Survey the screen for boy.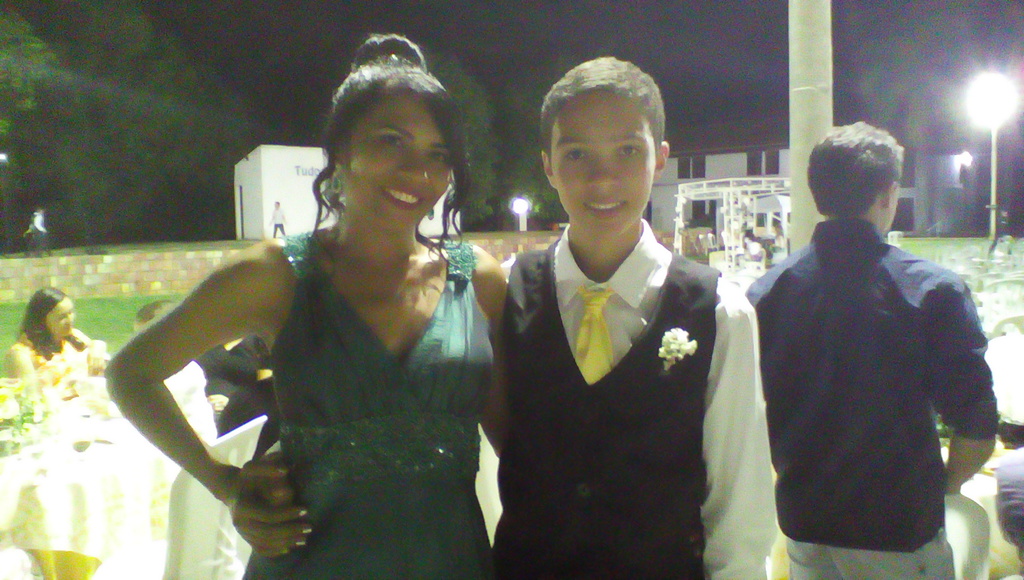
Survey found: left=241, top=56, right=780, bottom=579.
